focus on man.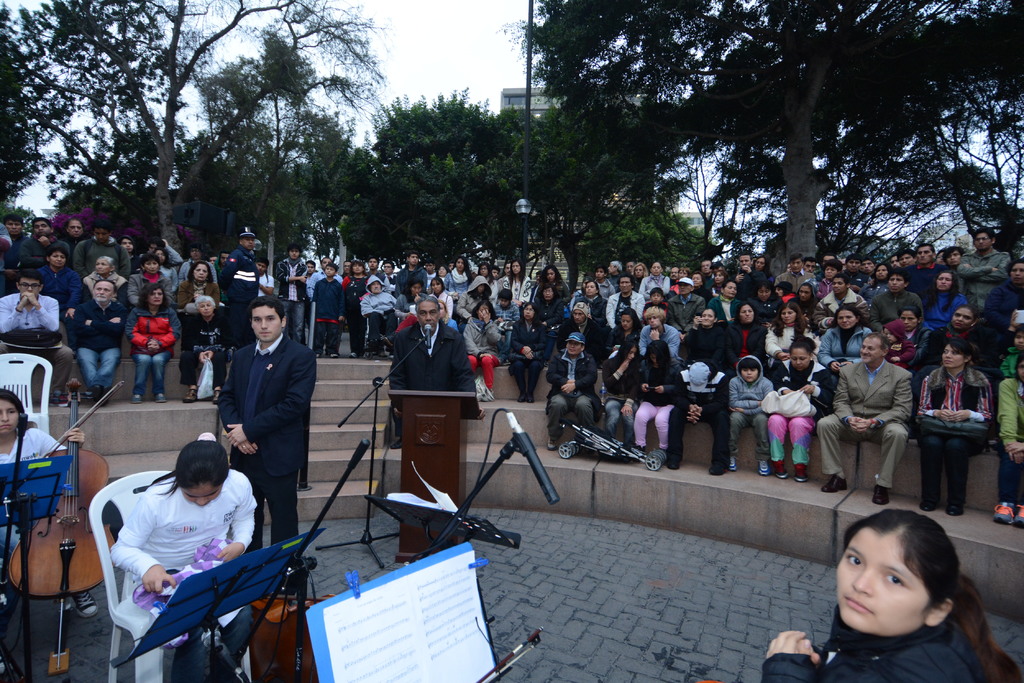
Focused at bbox=[221, 225, 259, 348].
